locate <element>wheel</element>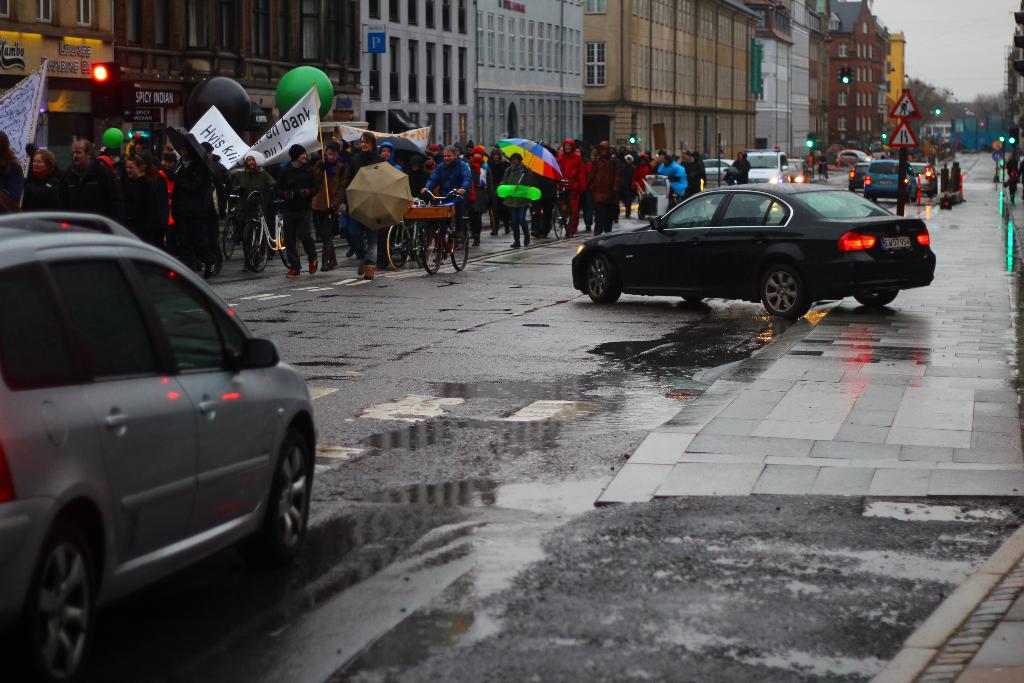
l=762, t=266, r=815, b=318
